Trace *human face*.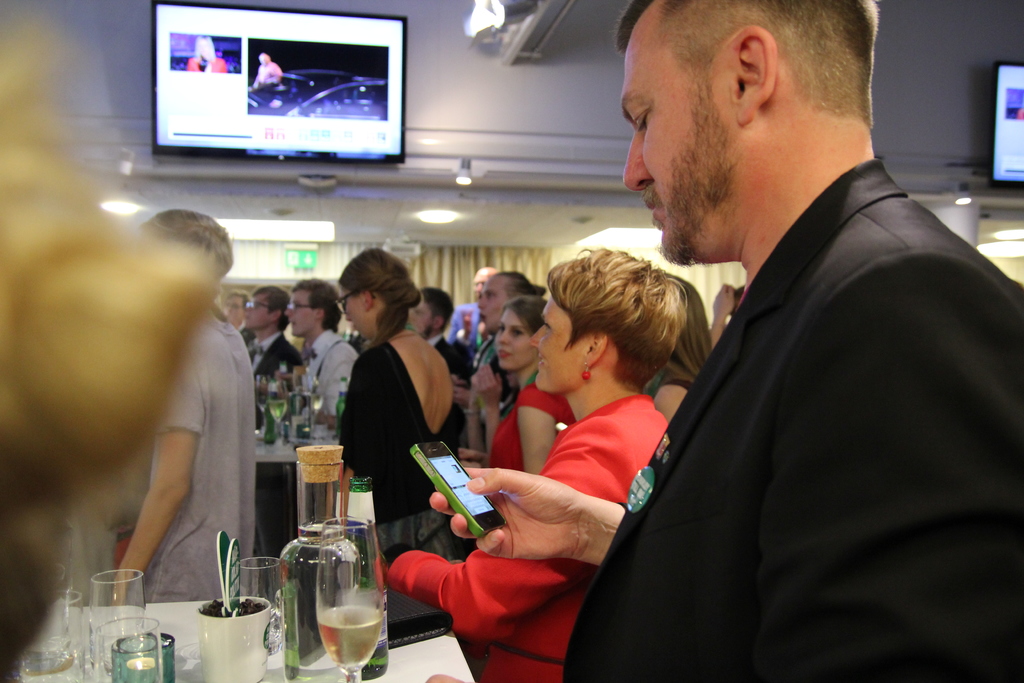
Traced to select_region(479, 275, 511, 335).
